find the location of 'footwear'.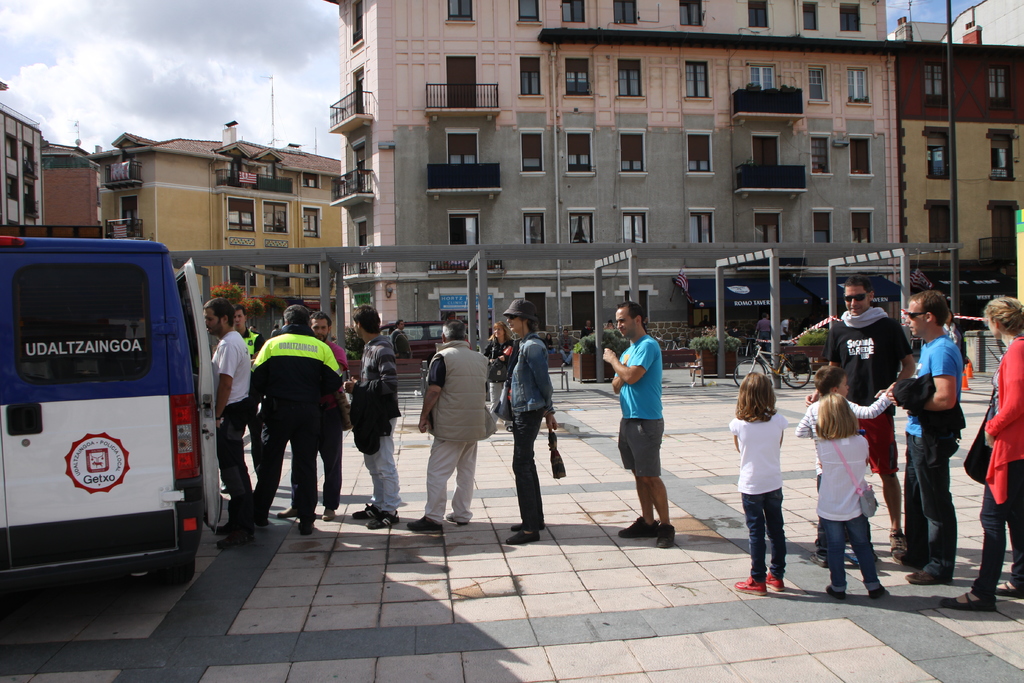
Location: BBox(366, 511, 401, 527).
